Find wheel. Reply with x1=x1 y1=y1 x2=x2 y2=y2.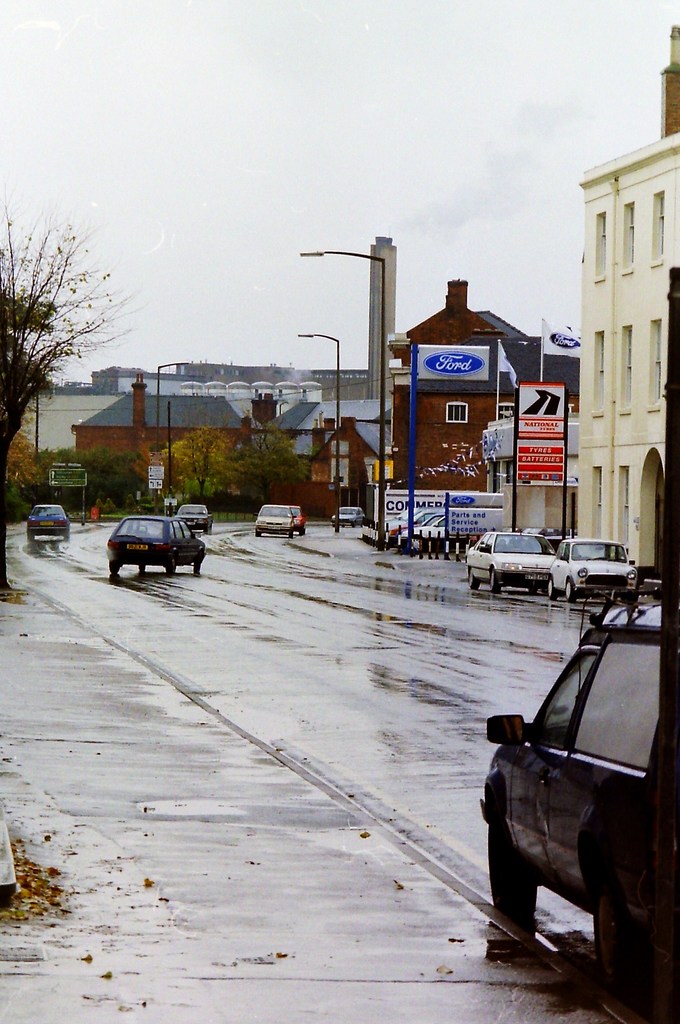
x1=137 y1=559 x2=147 y2=570.
